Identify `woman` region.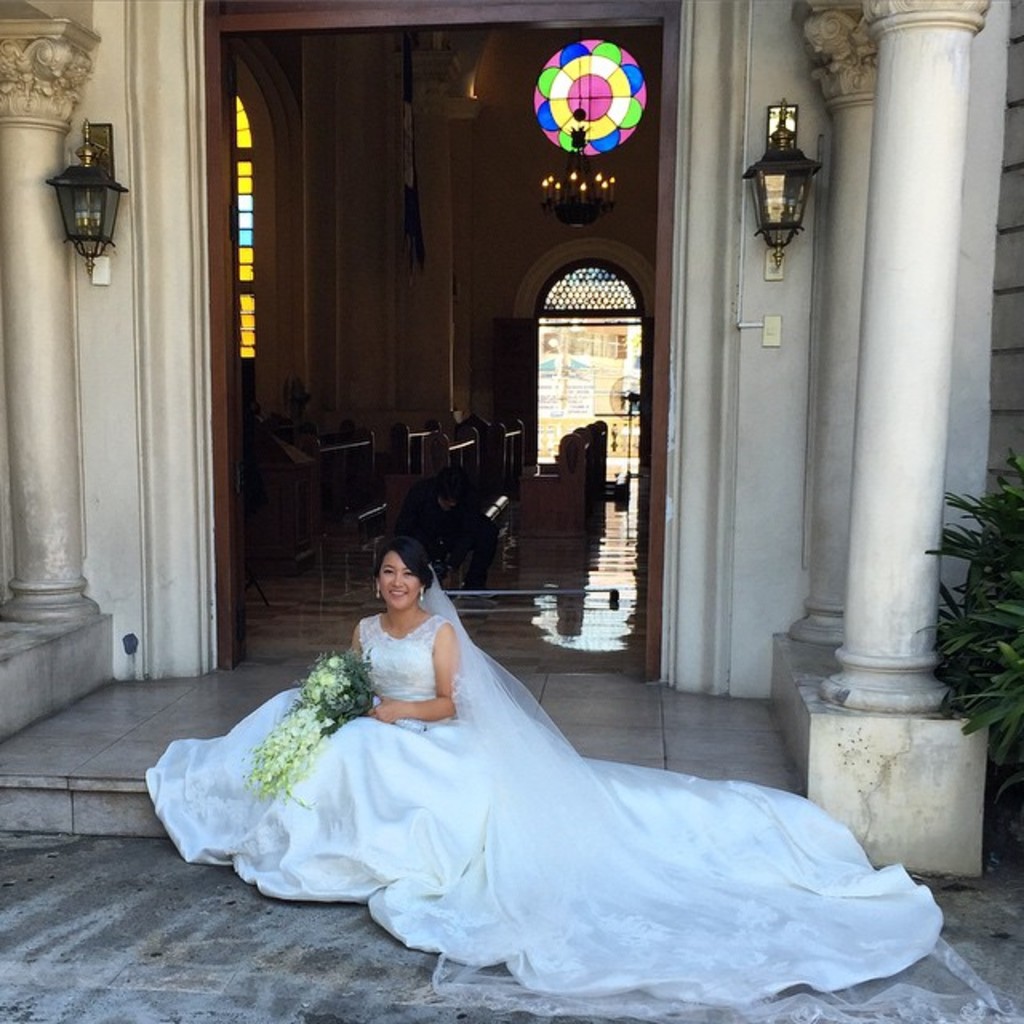
Region: bbox=(152, 528, 910, 974).
